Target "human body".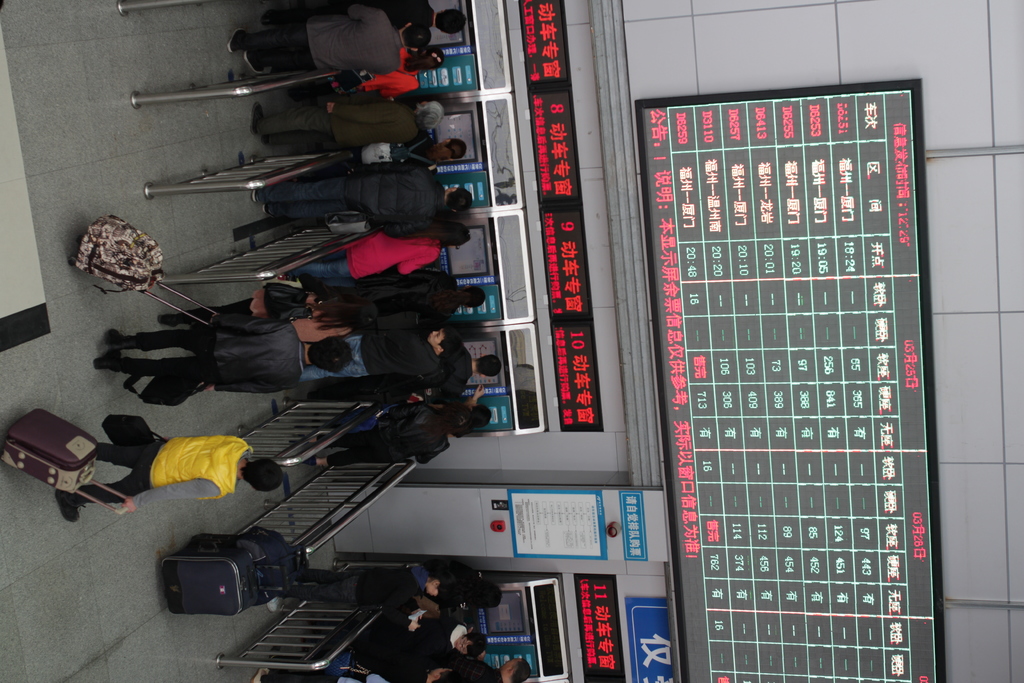
Target region: l=246, t=174, r=451, b=226.
